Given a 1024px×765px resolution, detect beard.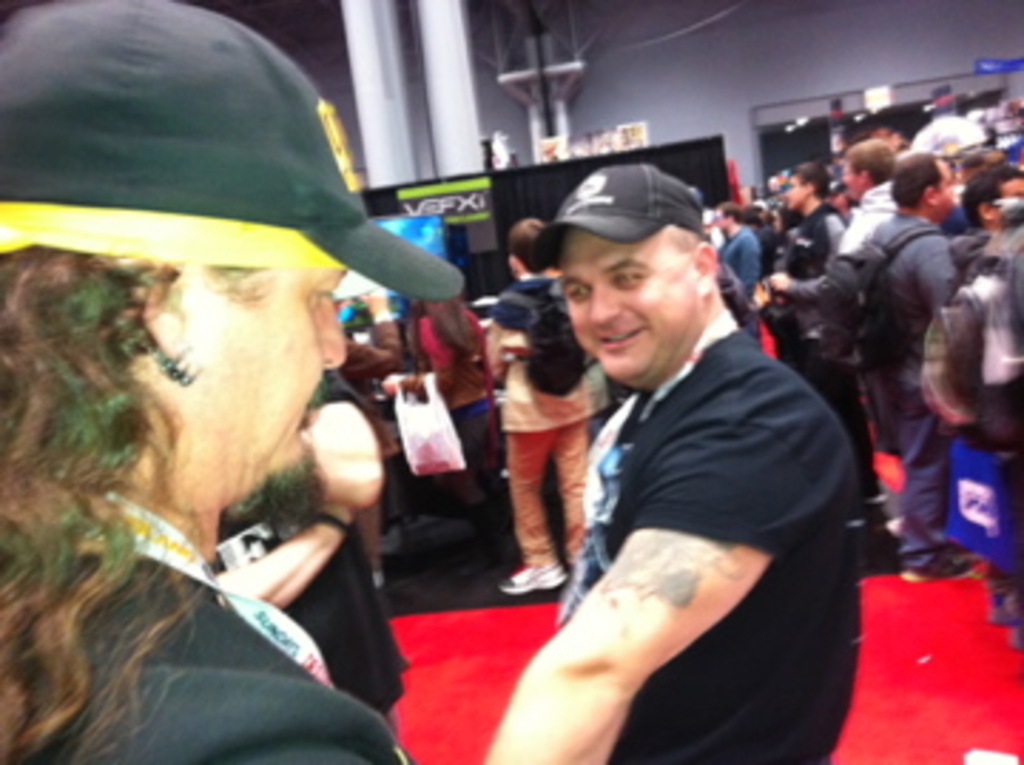
<region>250, 441, 327, 532</region>.
